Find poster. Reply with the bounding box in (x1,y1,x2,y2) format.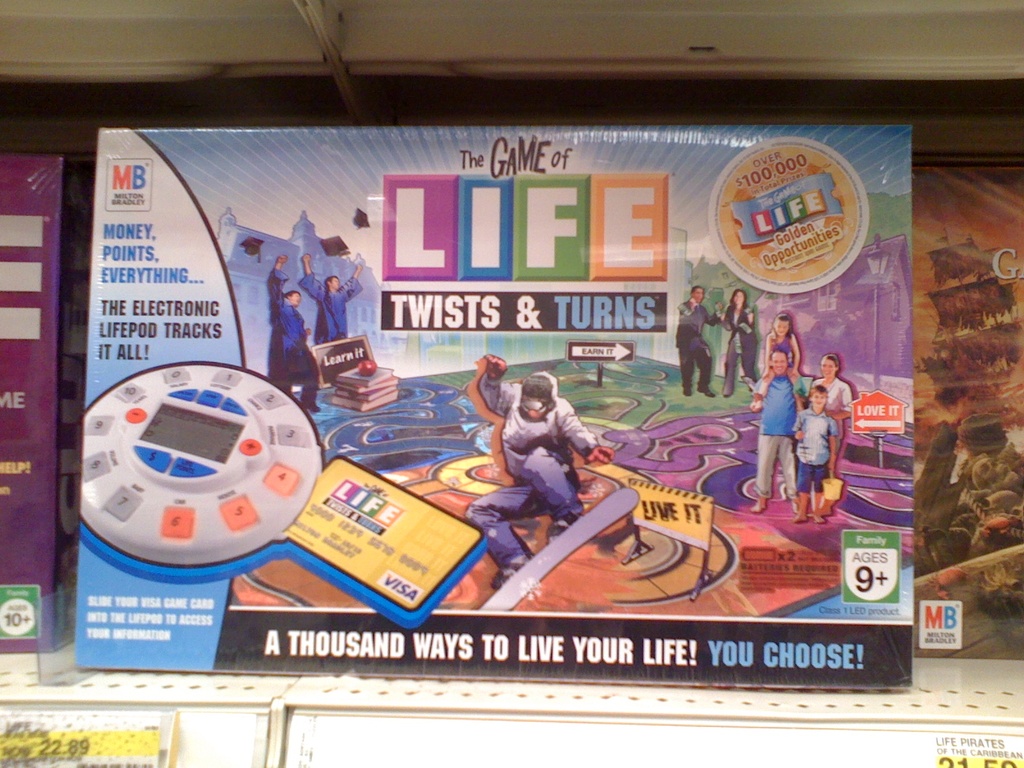
(911,159,1023,657).
